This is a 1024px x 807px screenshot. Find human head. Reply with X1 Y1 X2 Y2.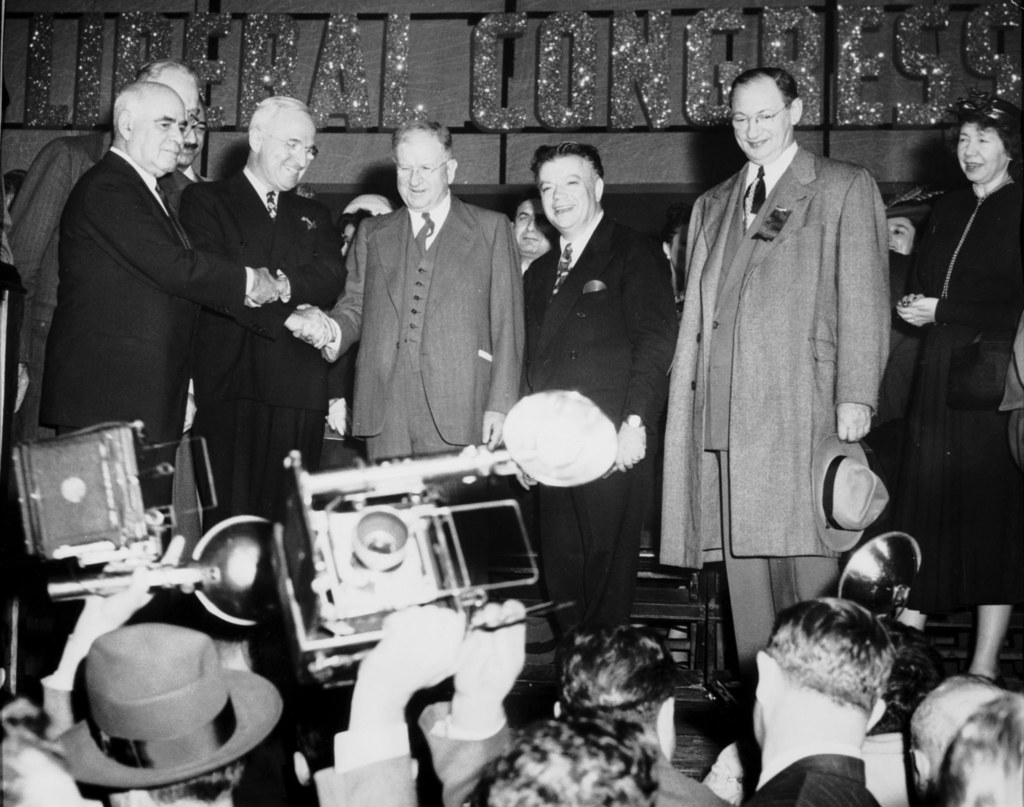
336 194 393 259.
